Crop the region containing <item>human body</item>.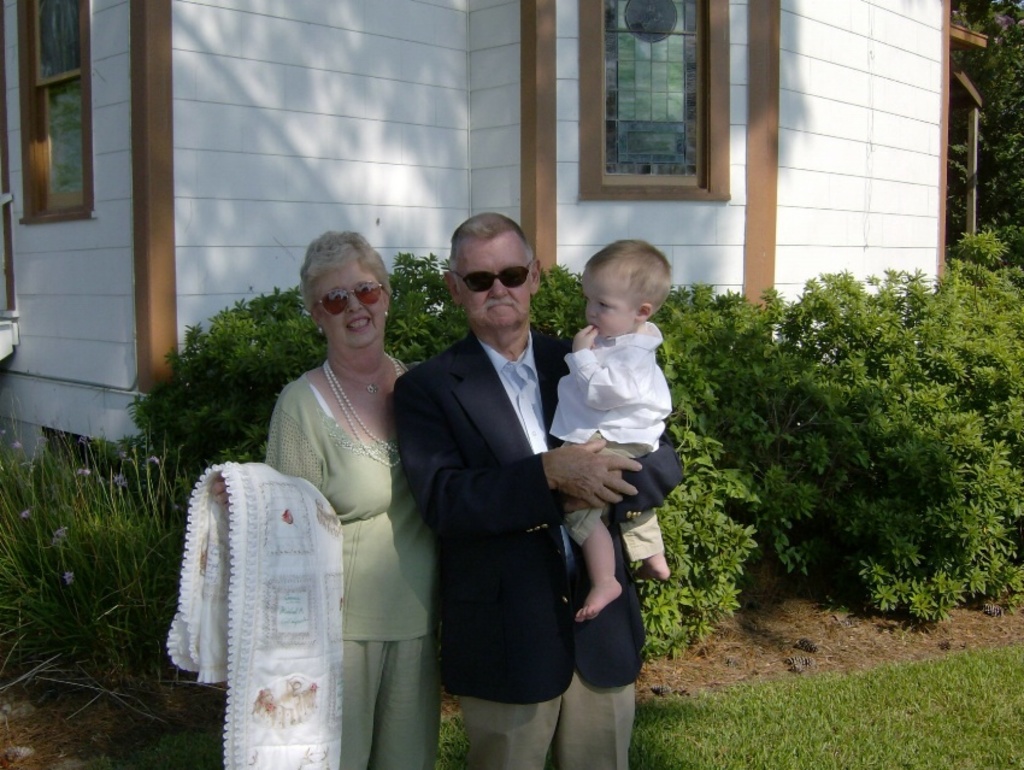
Crop region: <bbox>394, 324, 692, 769</bbox>.
